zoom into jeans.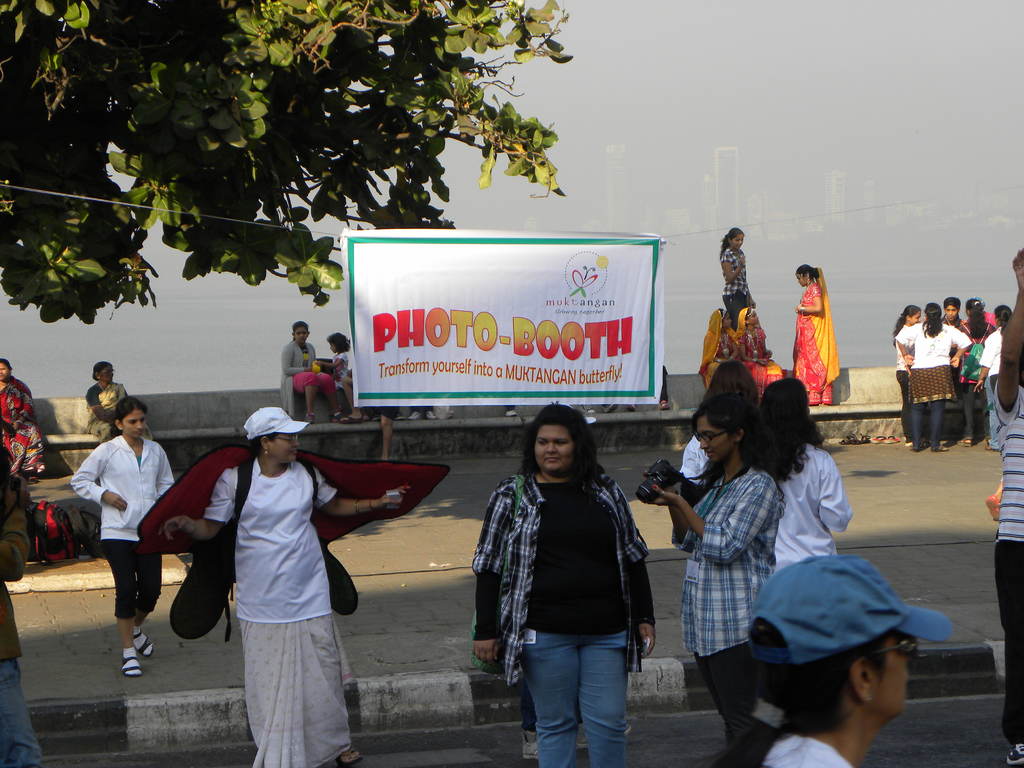
Zoom target: [left=516, top=625, right=636, bottom=767].
